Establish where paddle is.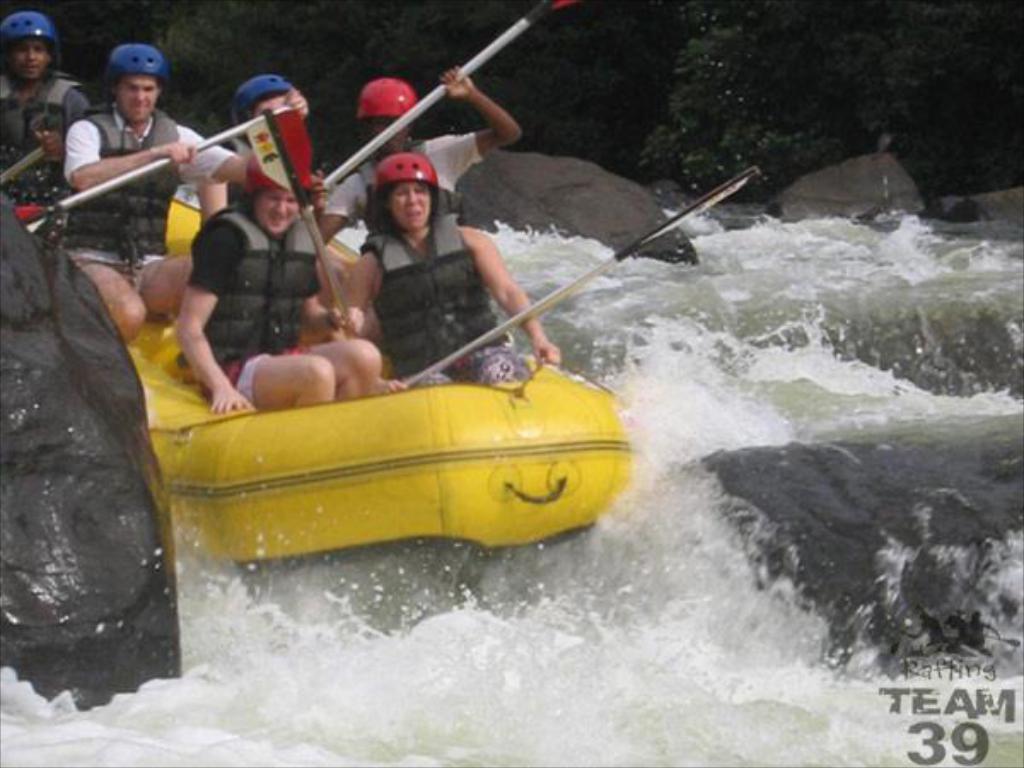
Established at [241, 109, 352, 343].
